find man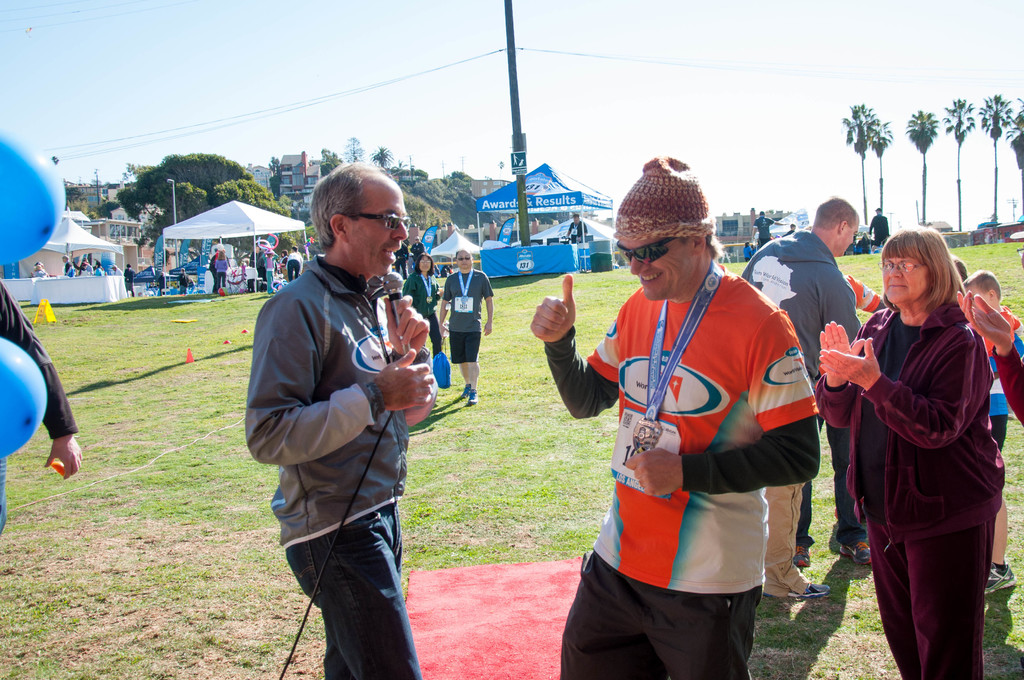
<bbox>0, 271, 86, 482</bbox>
